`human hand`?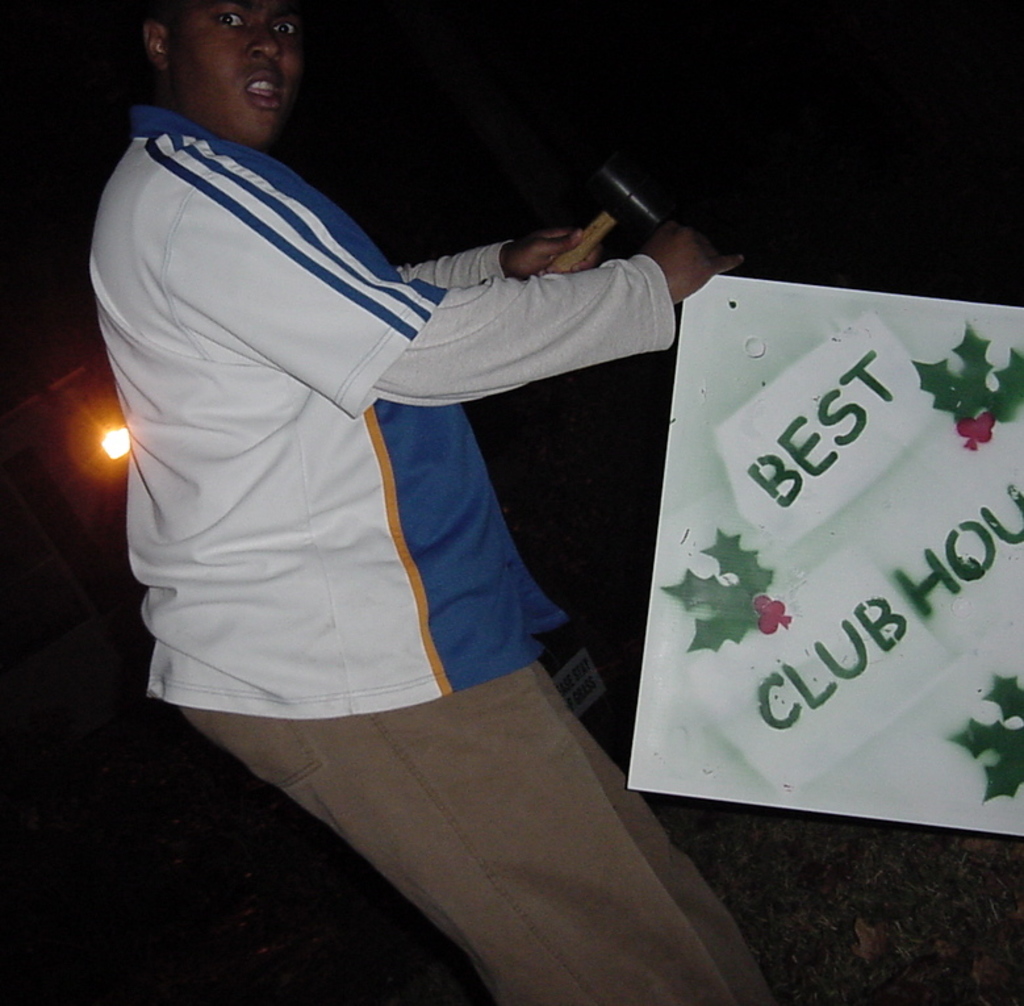
648/222/733/297
